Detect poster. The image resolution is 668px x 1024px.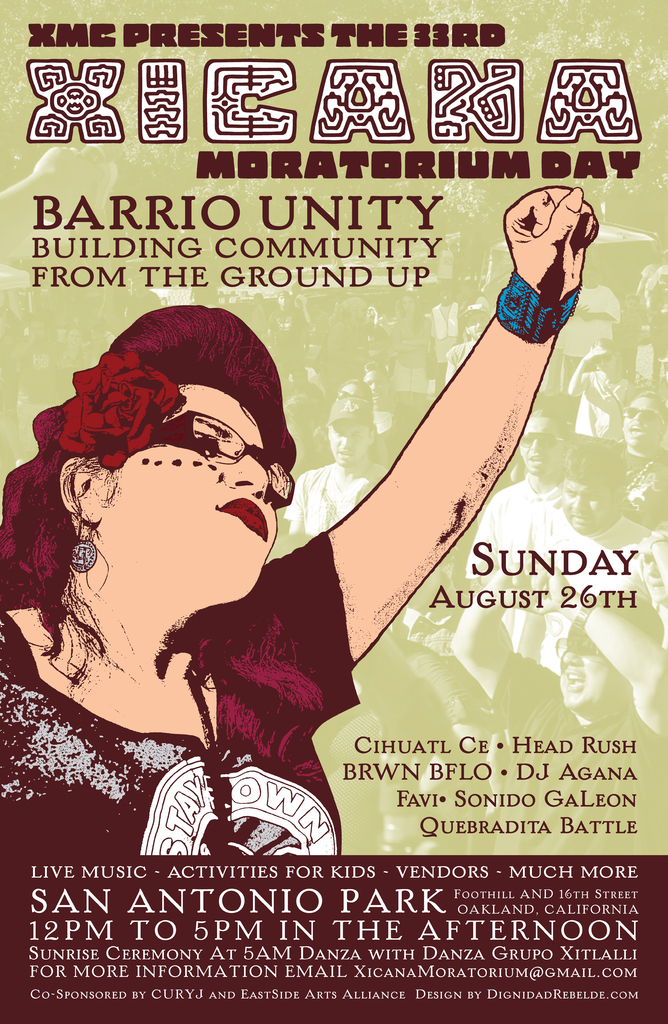
l=0, t=0, r=667, b=1023.
